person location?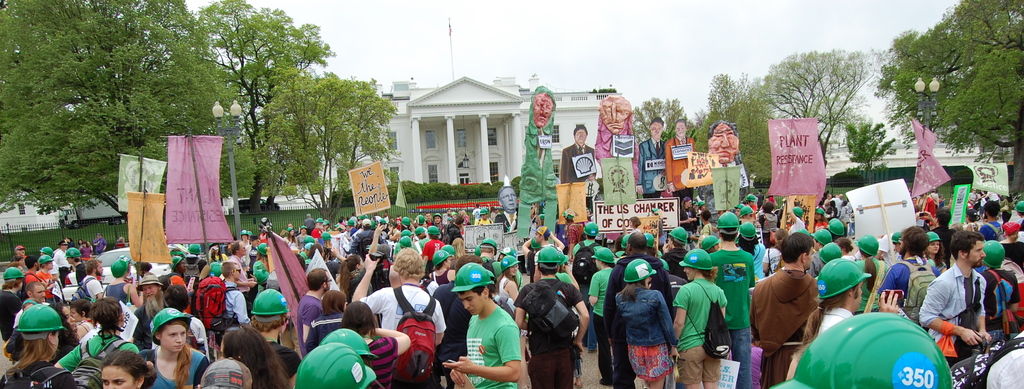
710, 209, 723, 234
